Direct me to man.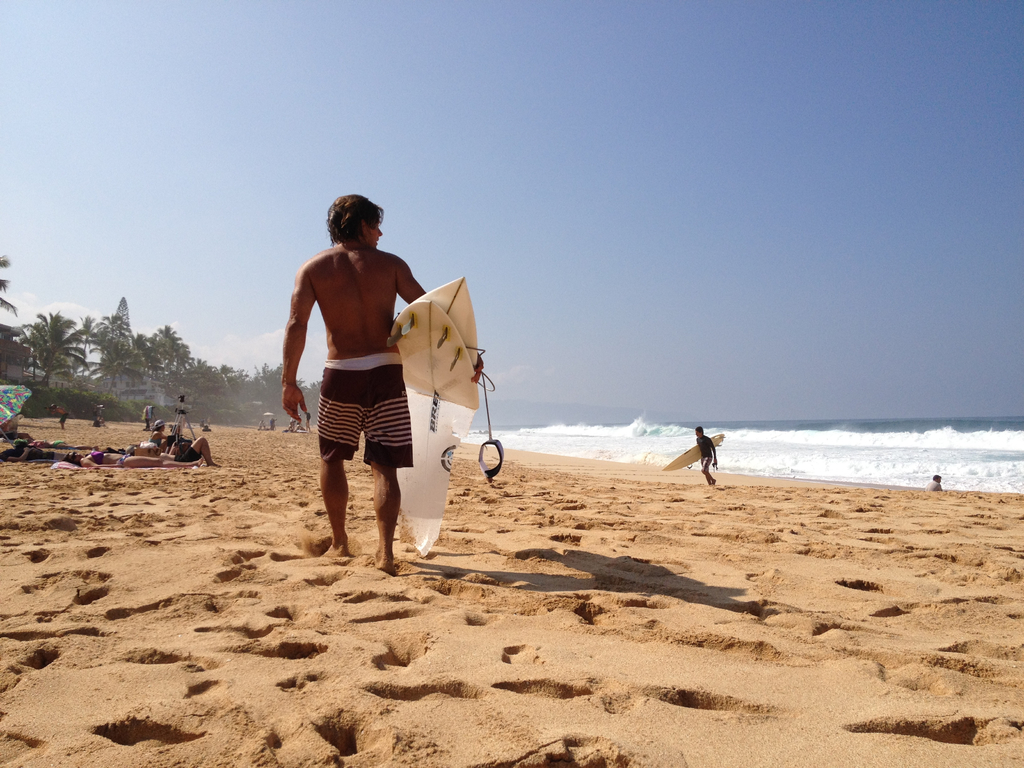
Direction: l=49, t=403, r=67, b=431.
